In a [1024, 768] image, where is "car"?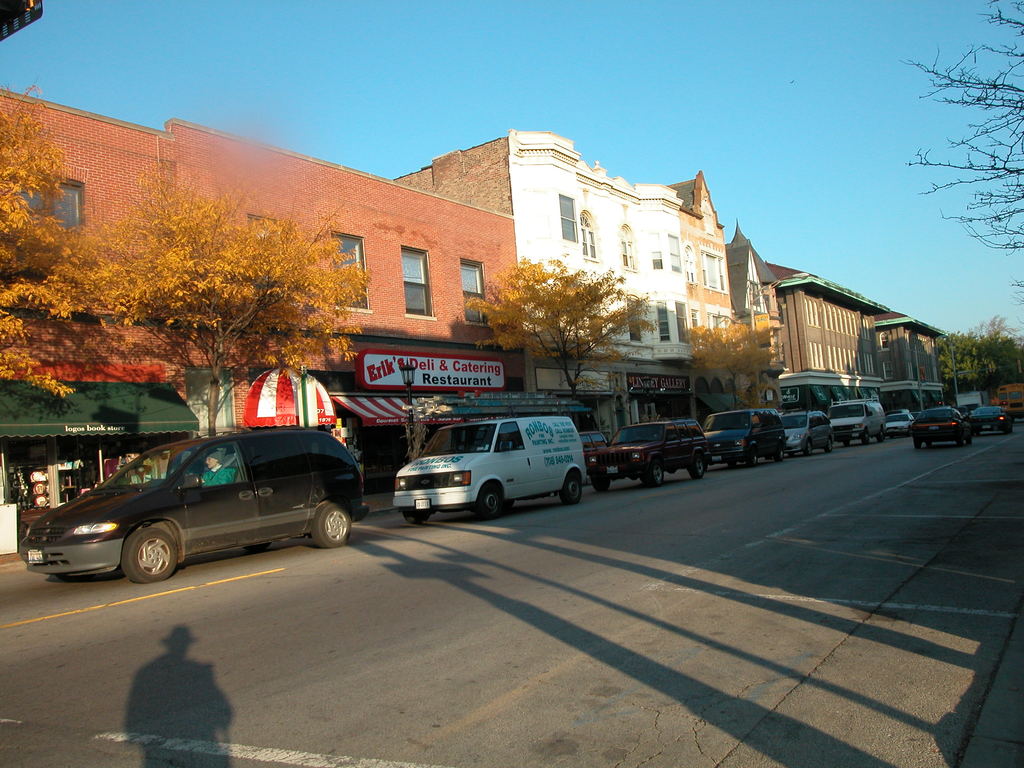
{"left": 787, "top": 405, "right": 834, "bottom": 456}.
